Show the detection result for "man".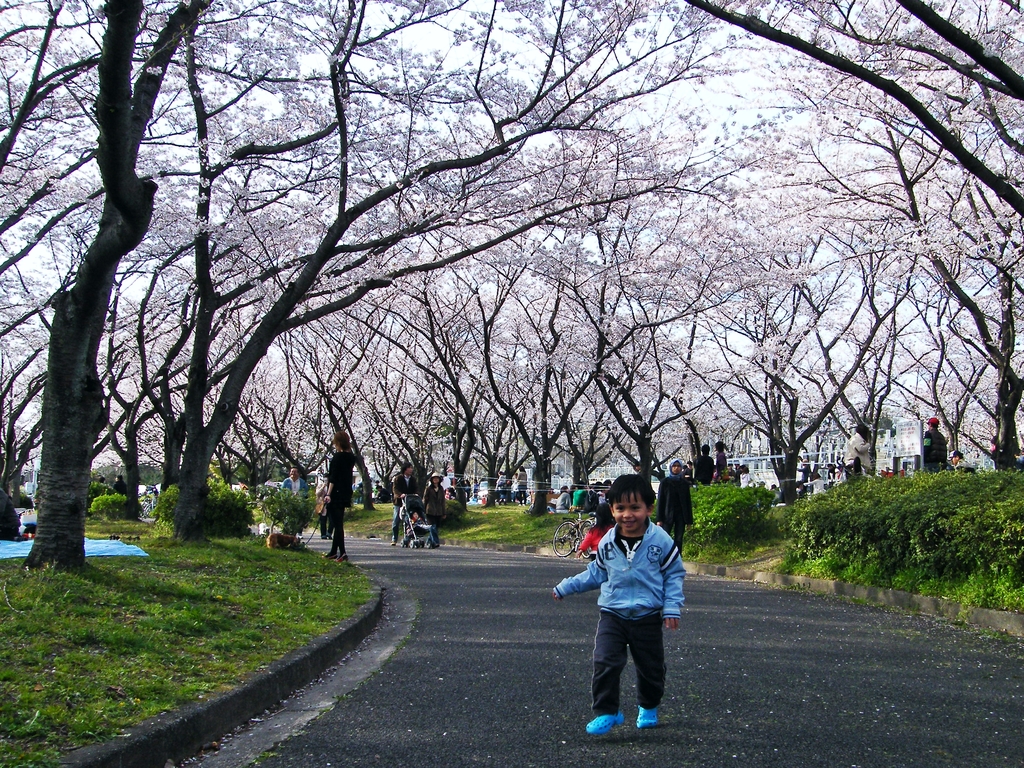
x1=916, y1=415, x2=948, y2=472.
